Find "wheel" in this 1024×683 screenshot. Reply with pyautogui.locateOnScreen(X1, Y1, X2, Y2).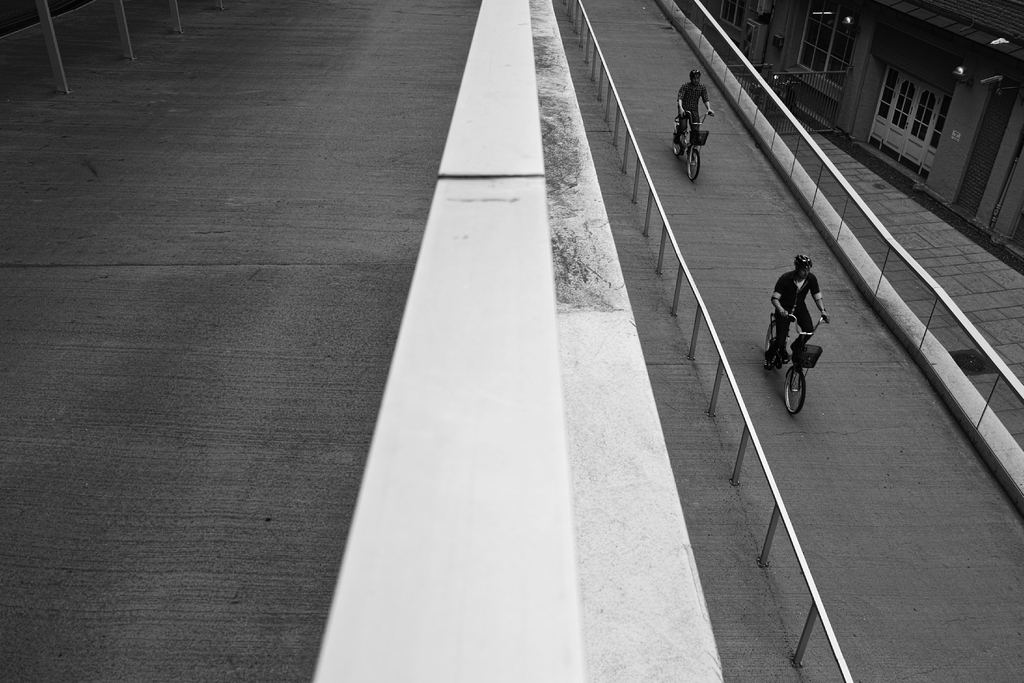
pyautogui.locateOnScreen(673, 124, 684, 158).
